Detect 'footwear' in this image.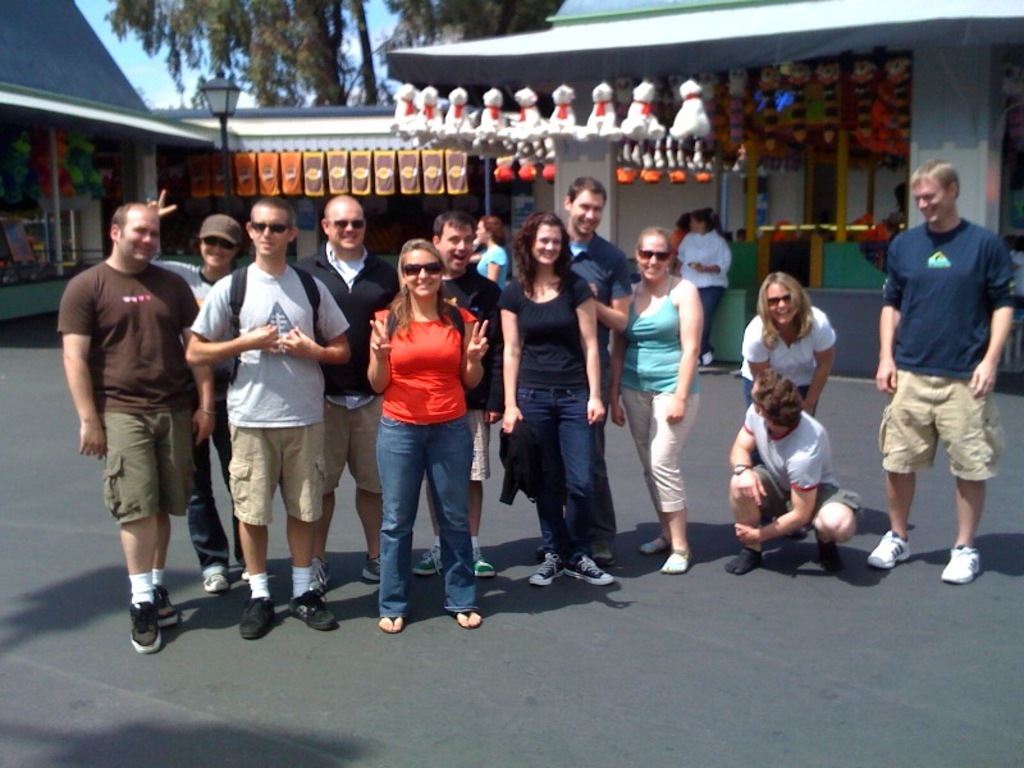
Detection: region(406, 539, 448, 577).
